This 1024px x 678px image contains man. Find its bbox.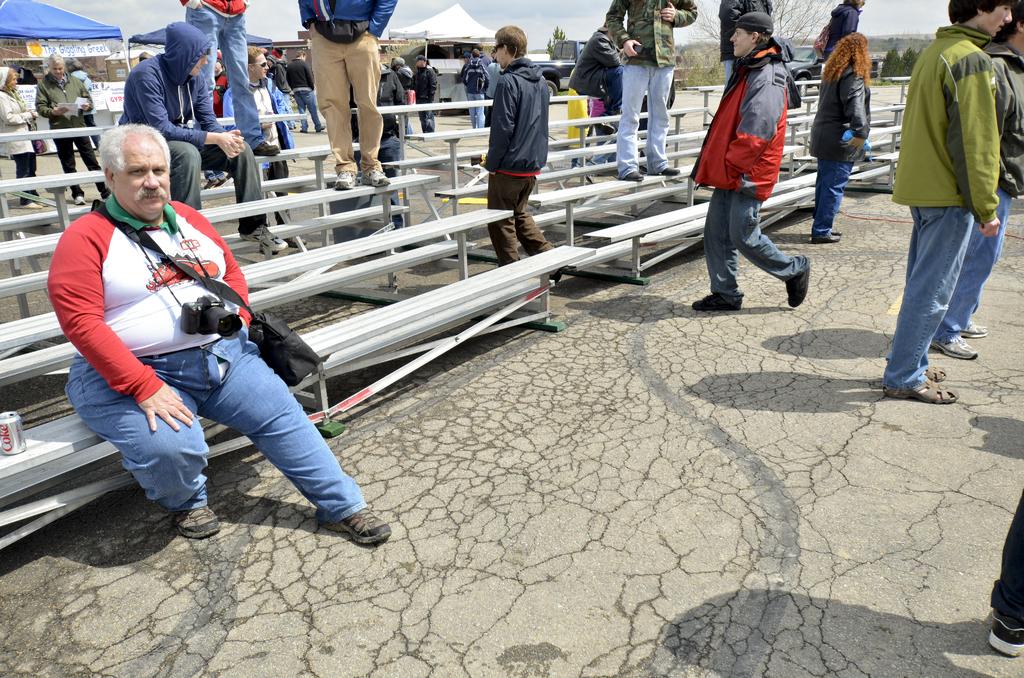
461/54/471/80.
